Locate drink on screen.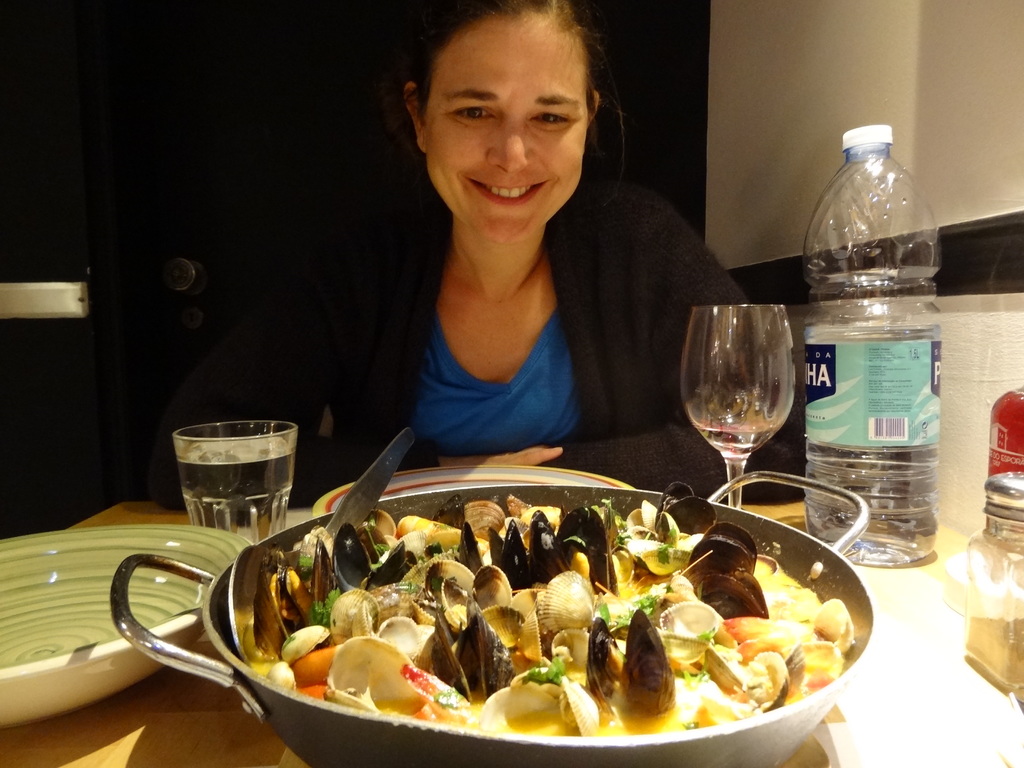
On screen at bbox=[178, 439, 292, 543].
